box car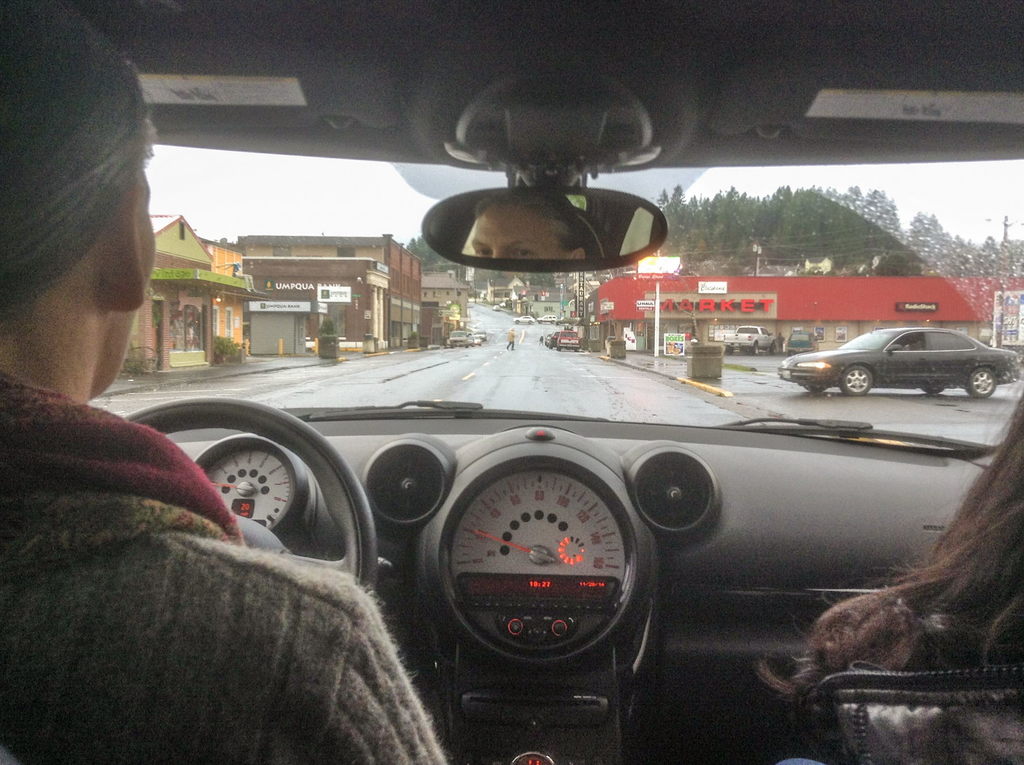
l=493, t=303, r=499, b=312
